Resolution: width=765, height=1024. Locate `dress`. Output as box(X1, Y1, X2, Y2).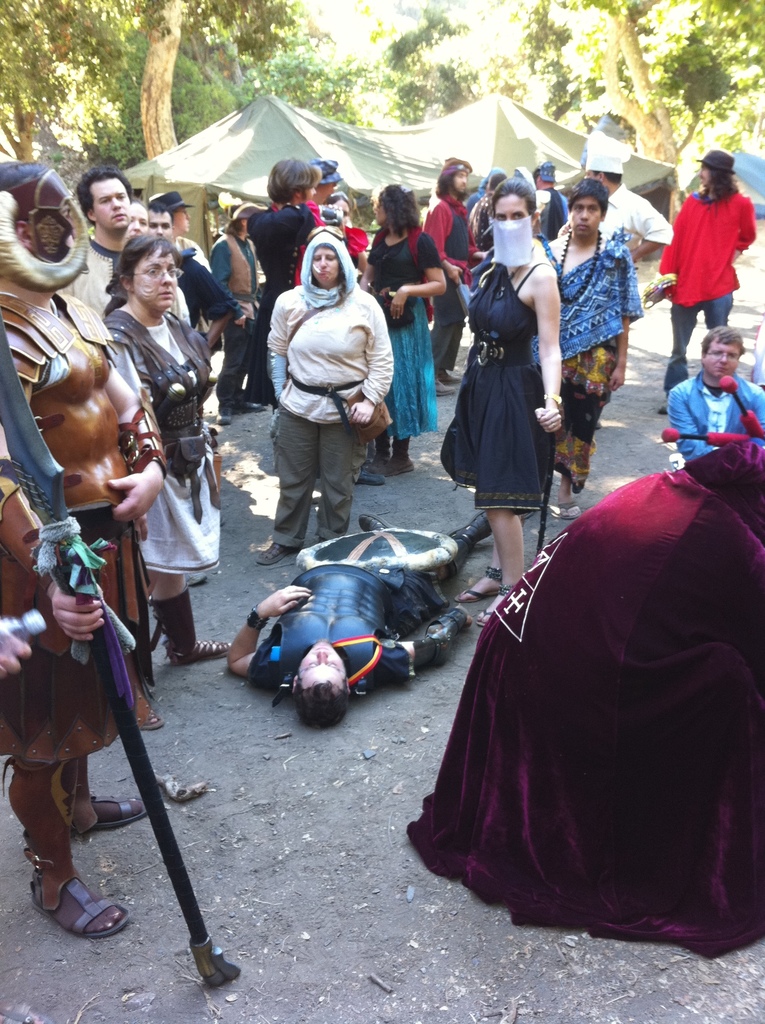
box(440, 244, 552, 515).
